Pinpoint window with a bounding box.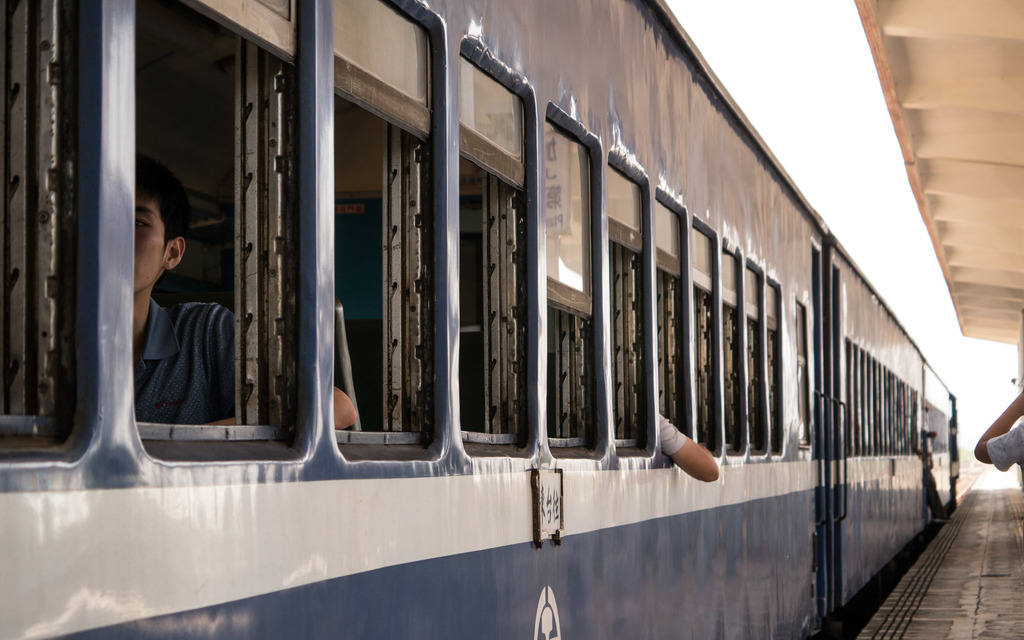
(939,406,940,451).
